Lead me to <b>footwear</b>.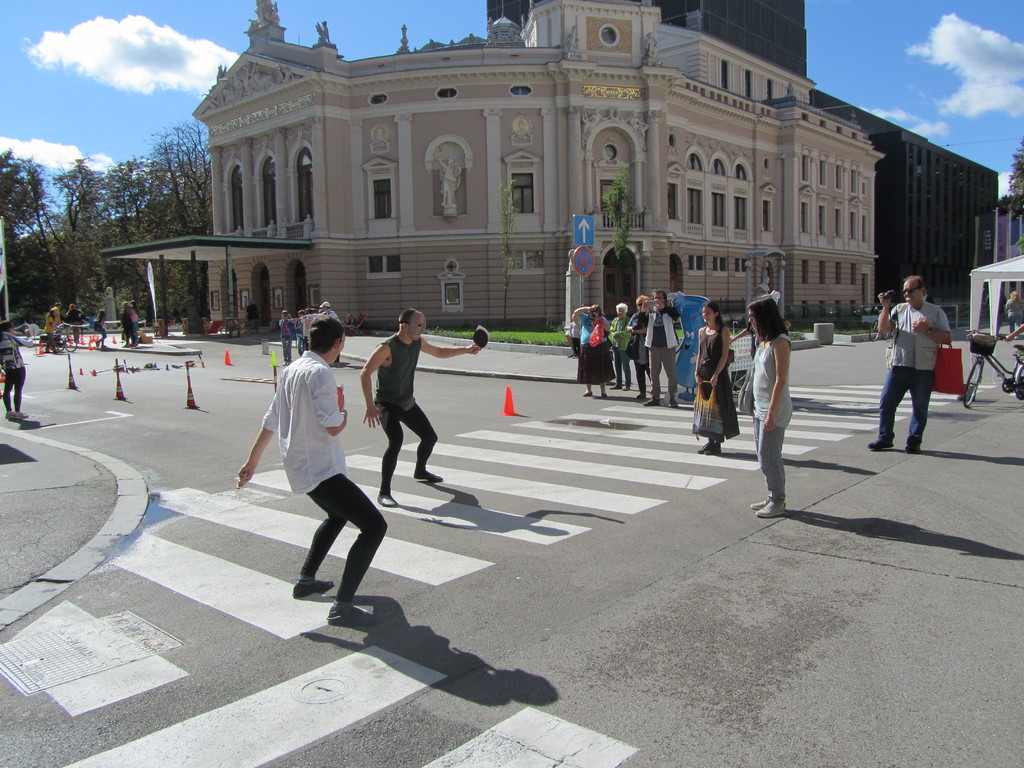
Lead to 328 604 380 627.
